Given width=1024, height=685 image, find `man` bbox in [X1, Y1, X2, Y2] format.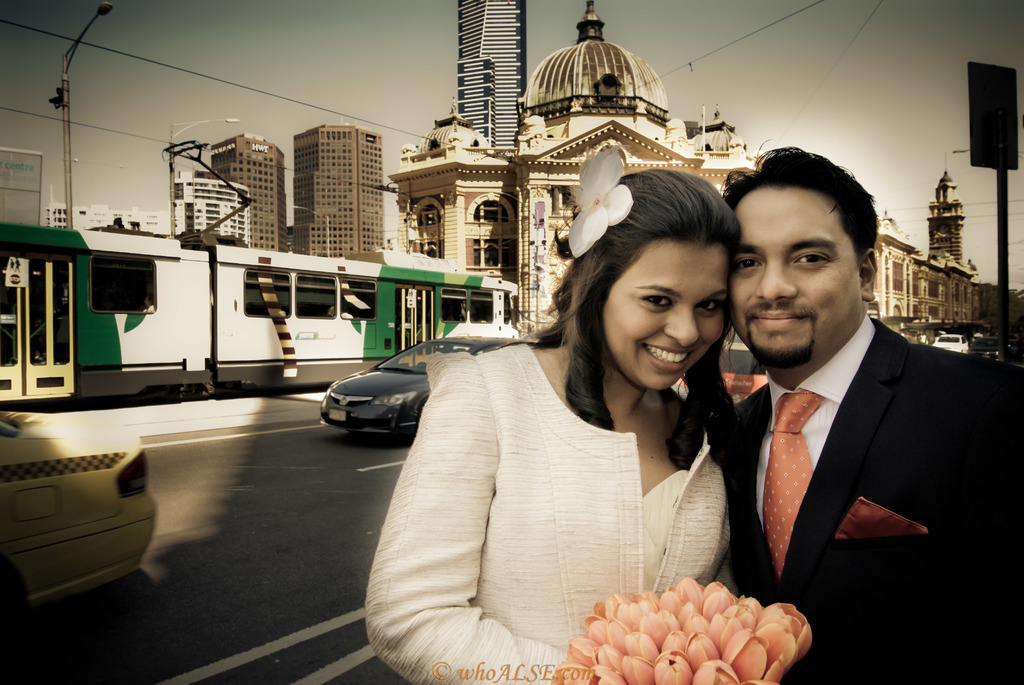
[711, 144, 1022, 684].
